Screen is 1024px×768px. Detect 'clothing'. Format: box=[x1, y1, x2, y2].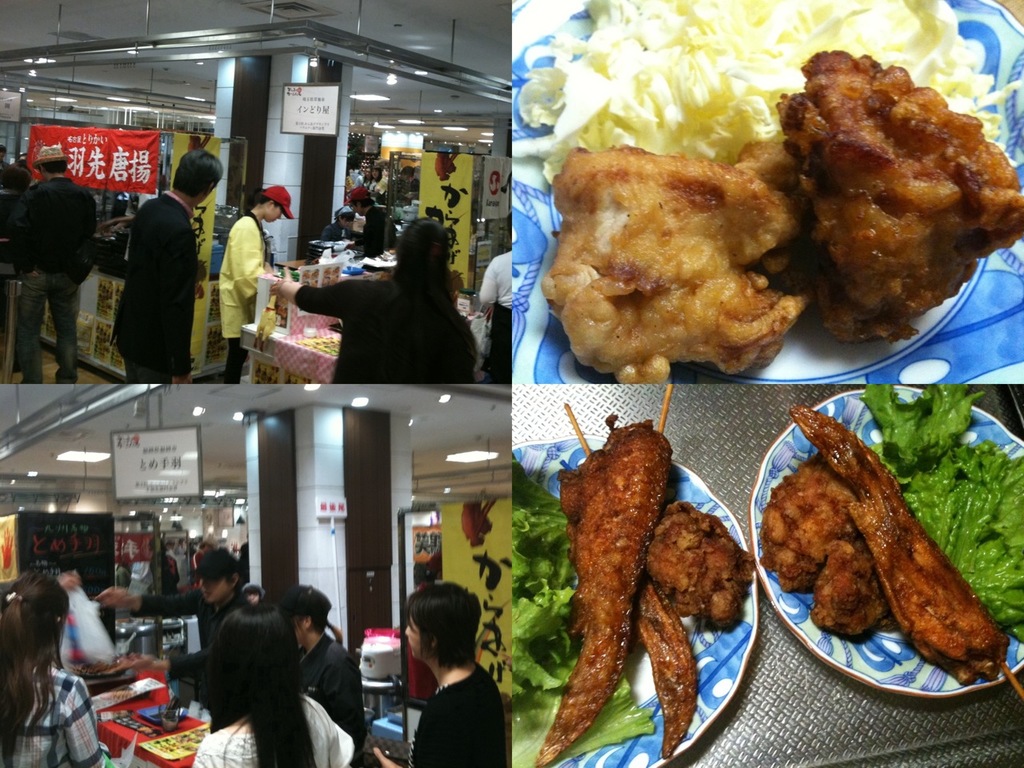
box=[406, 658, 502, 767].
